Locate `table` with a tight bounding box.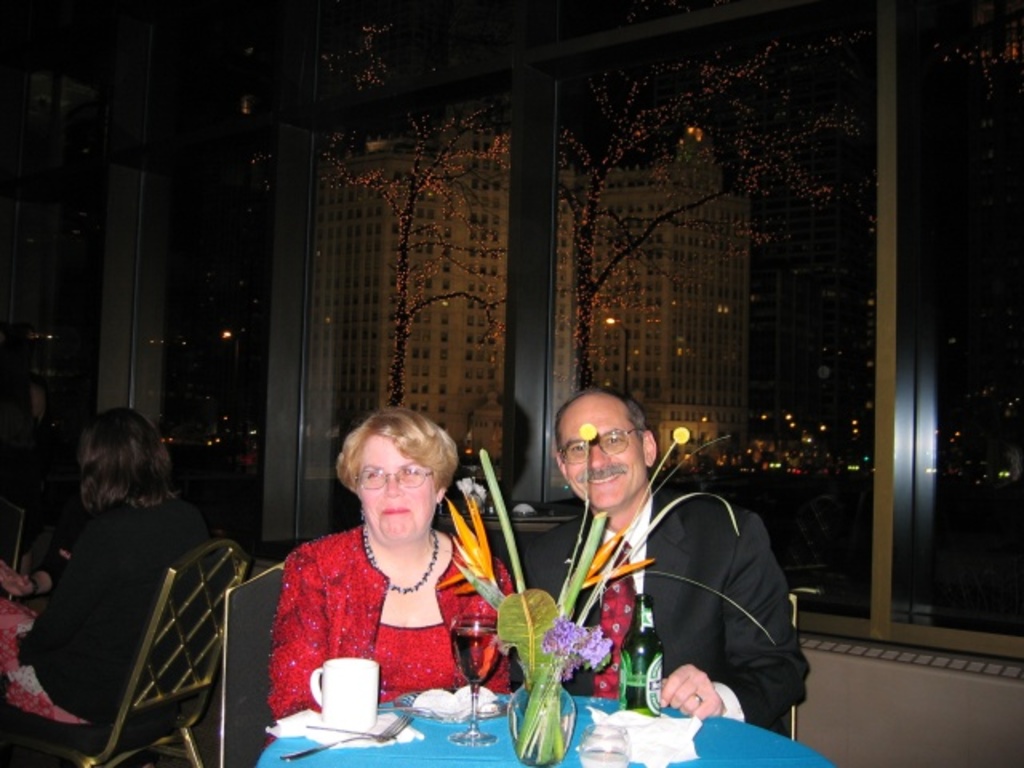
[254,691,842,766].
